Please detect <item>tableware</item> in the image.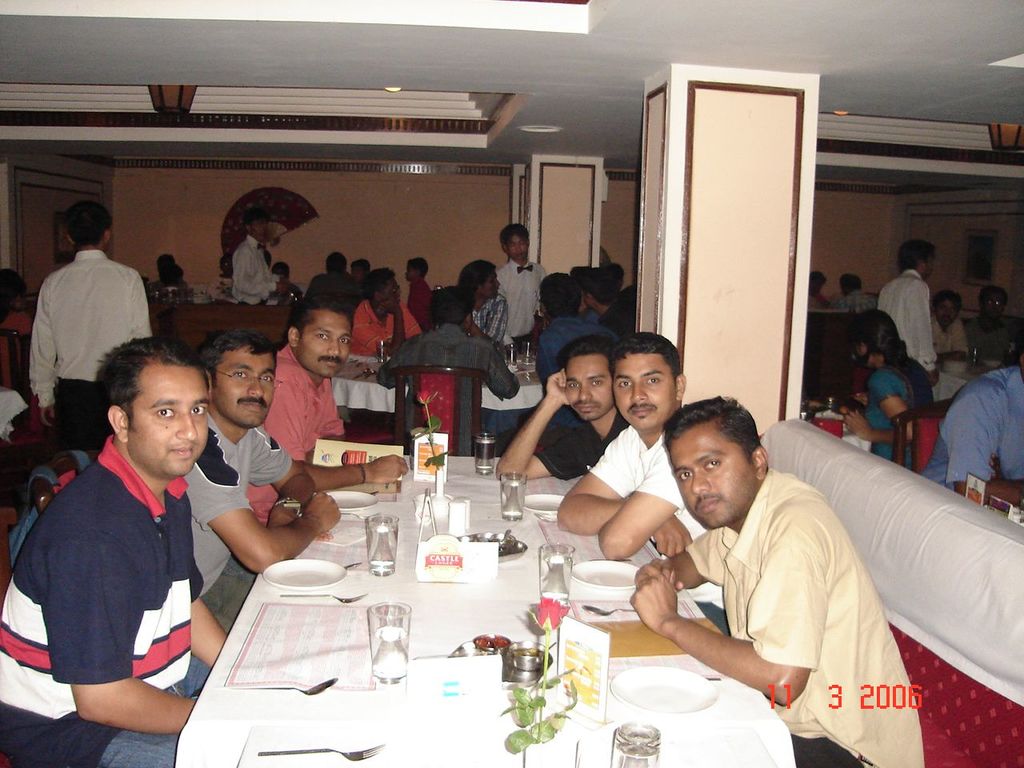
BBox(477, 433, 491, 475).
